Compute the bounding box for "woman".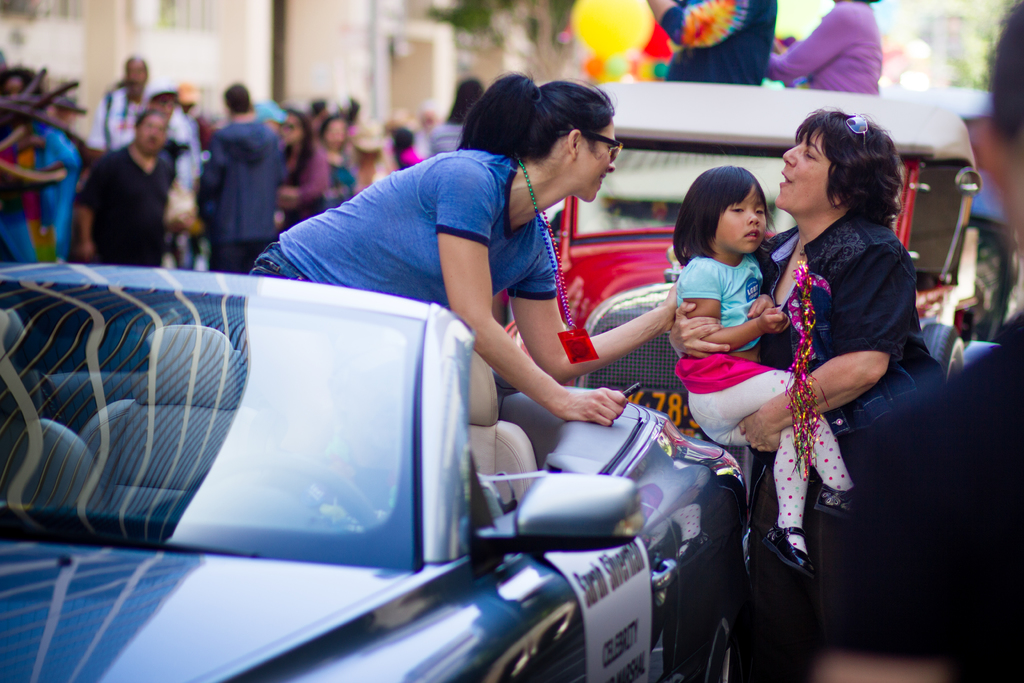
[left=666, top=108, right=943, bottom=682].
